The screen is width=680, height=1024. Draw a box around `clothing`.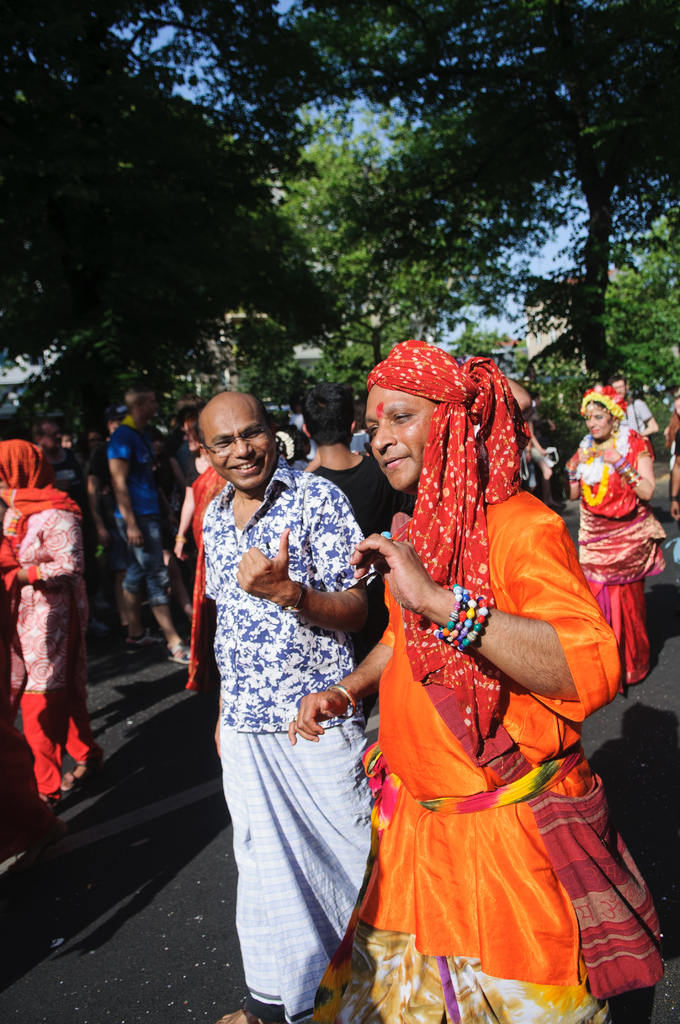
x1=202, y1=449, x2=370, y2=1023.
